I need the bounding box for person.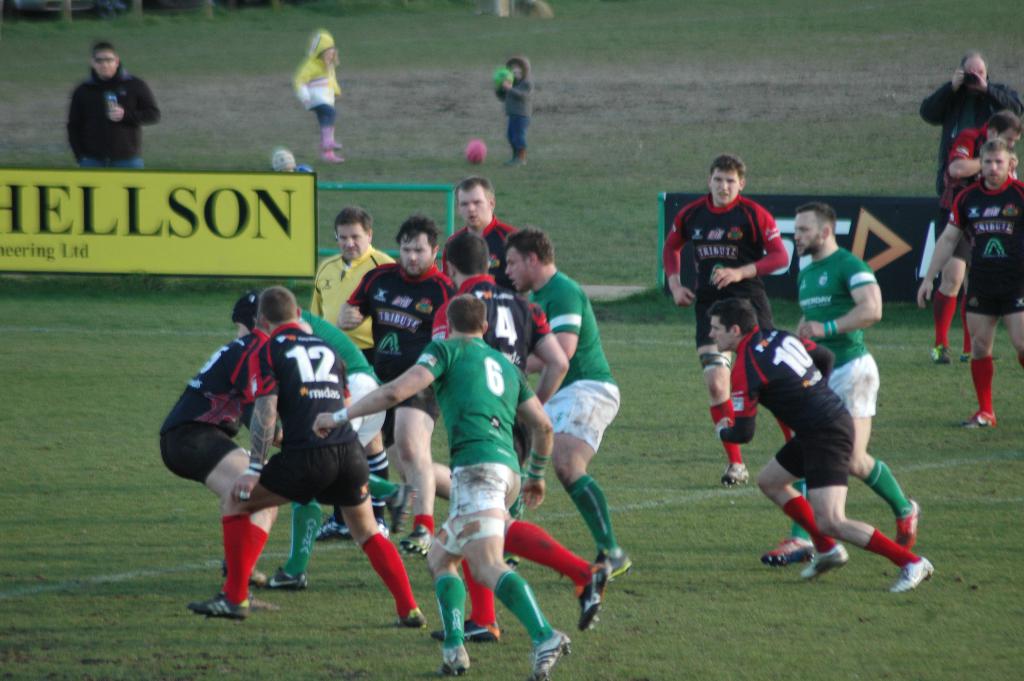
Here it is: BBox(917, 52, 1023, 306).
